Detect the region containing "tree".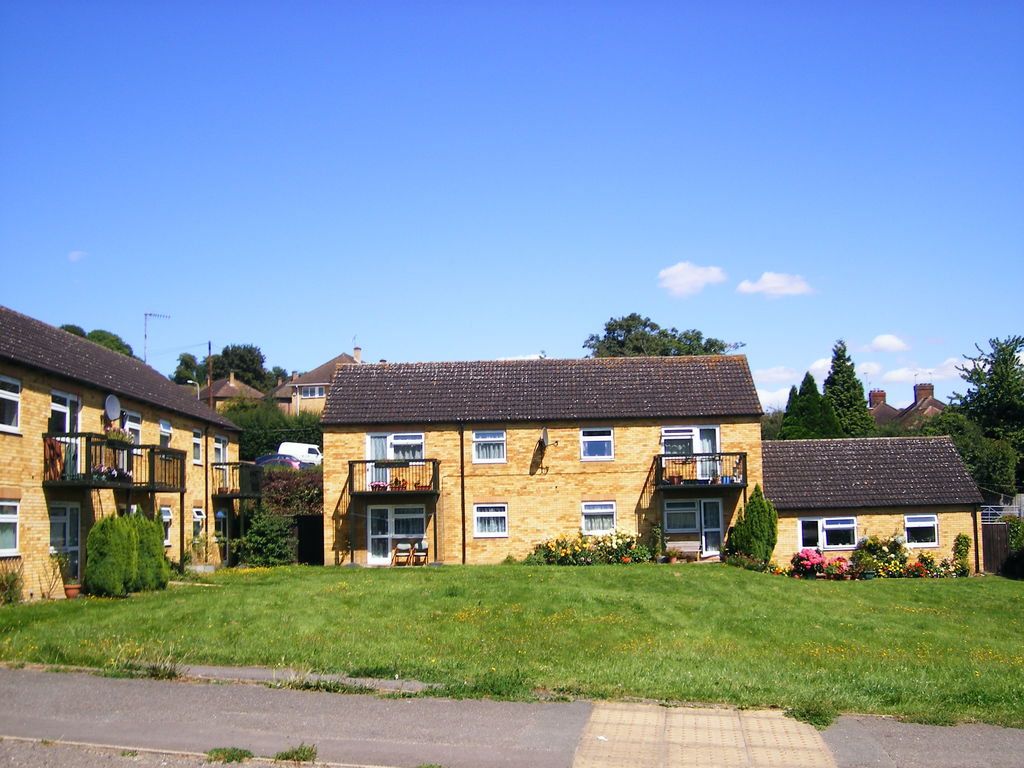
BBox(207, 341, 268, 387).
